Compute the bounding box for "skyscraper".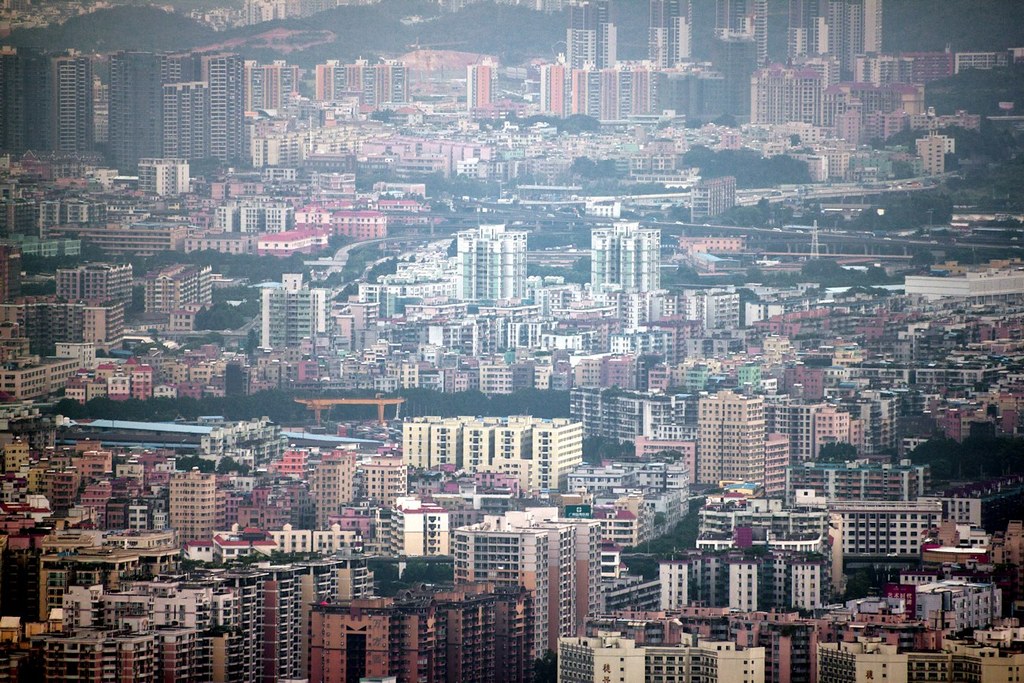
rect(636, 0, 881, 95).
